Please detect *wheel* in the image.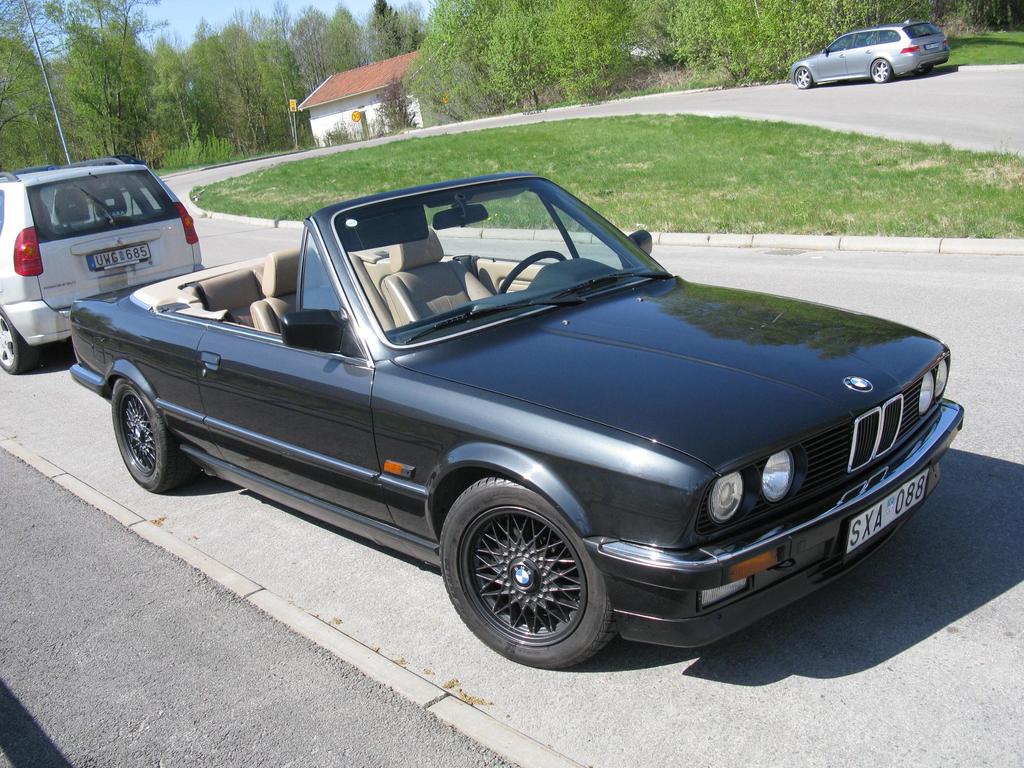
796, 66, 813, 88.
